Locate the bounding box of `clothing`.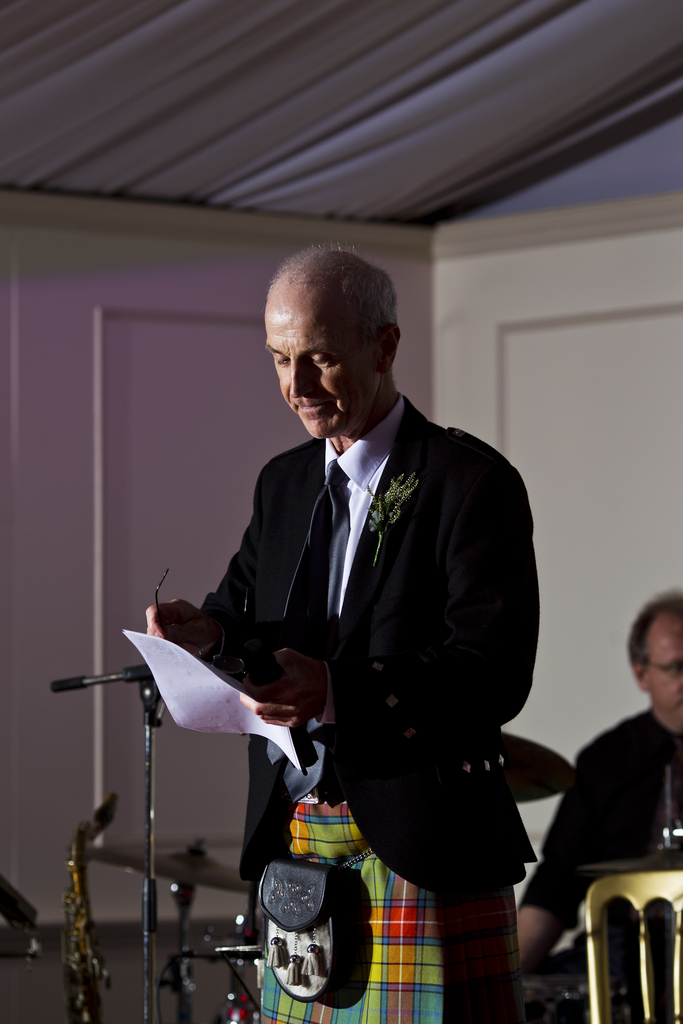
Bounding box: select_region(138, 421, 495, 964).
